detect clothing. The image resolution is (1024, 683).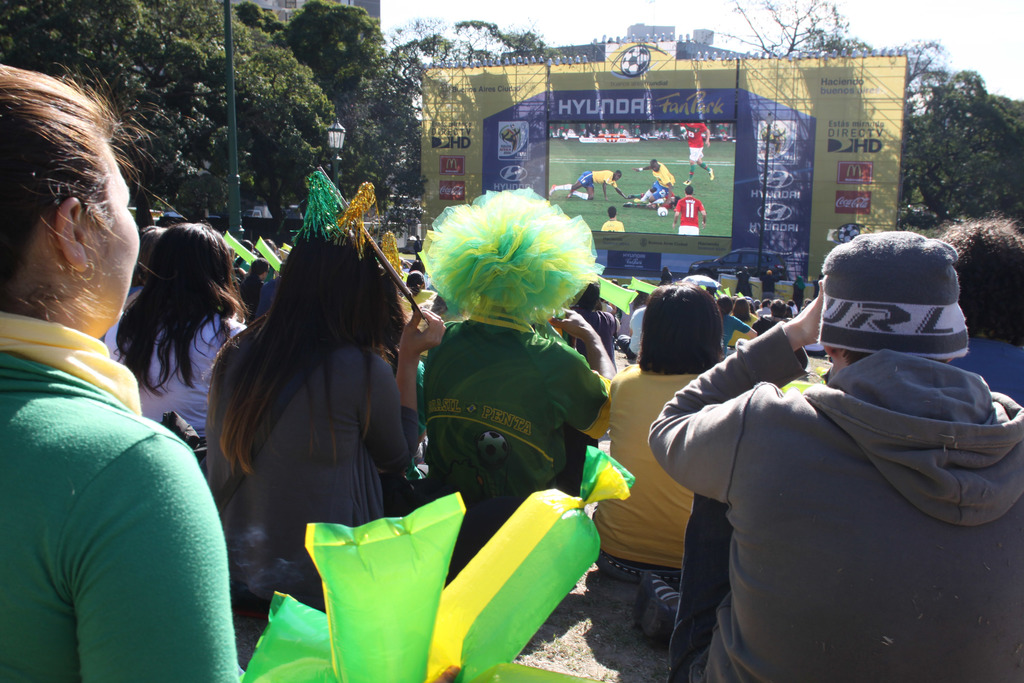
[x1=614, y1=302, x2=644, y2=364].
